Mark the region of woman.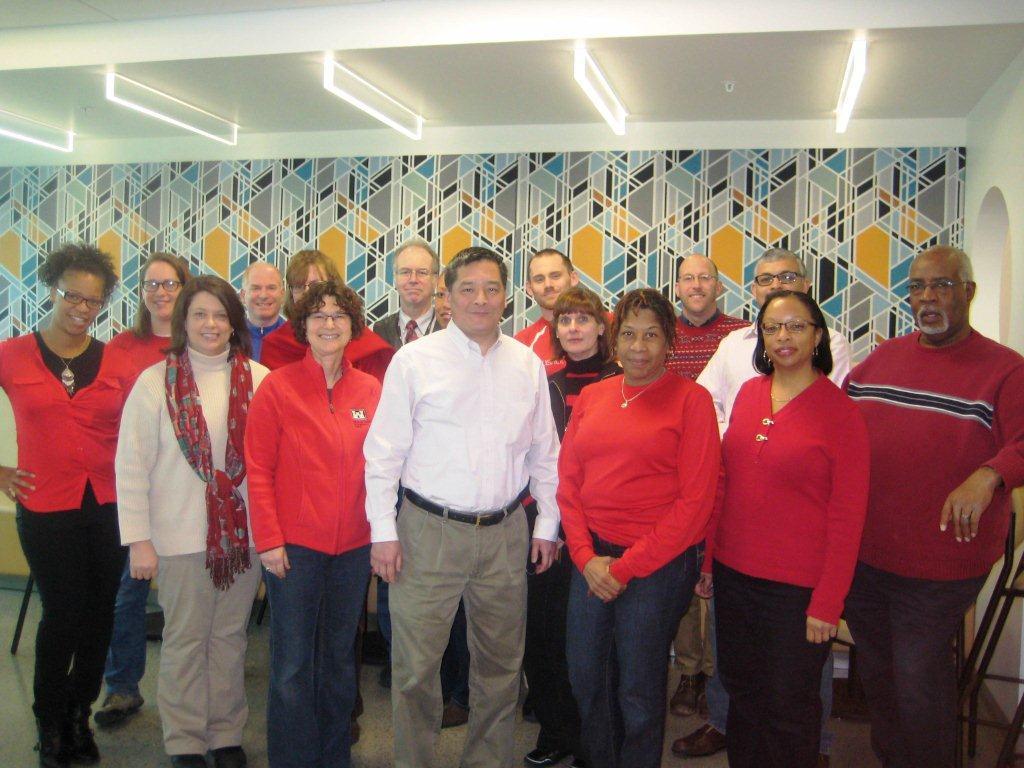
Region: Rect(544, 285, 724, 767).
